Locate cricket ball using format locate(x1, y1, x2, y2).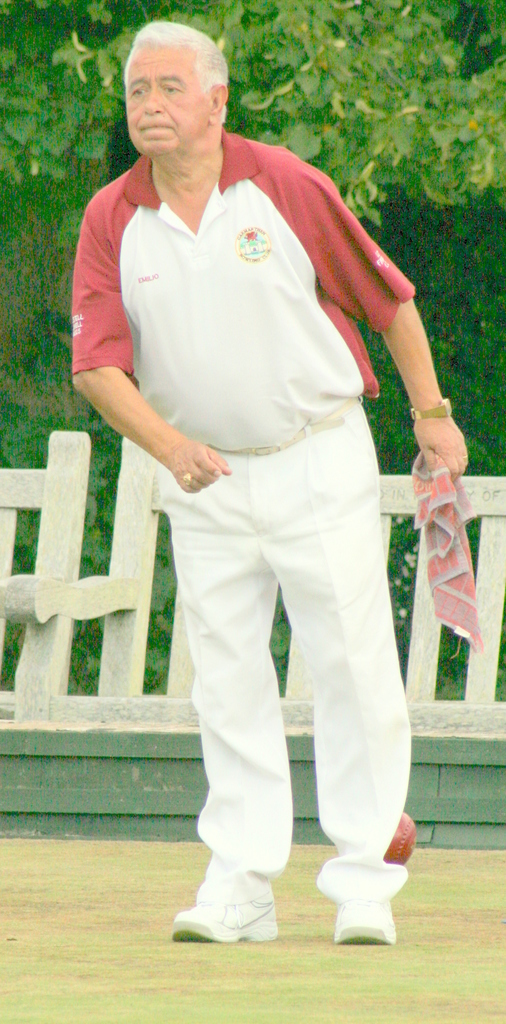
locate(384, 811, 415, 865).
